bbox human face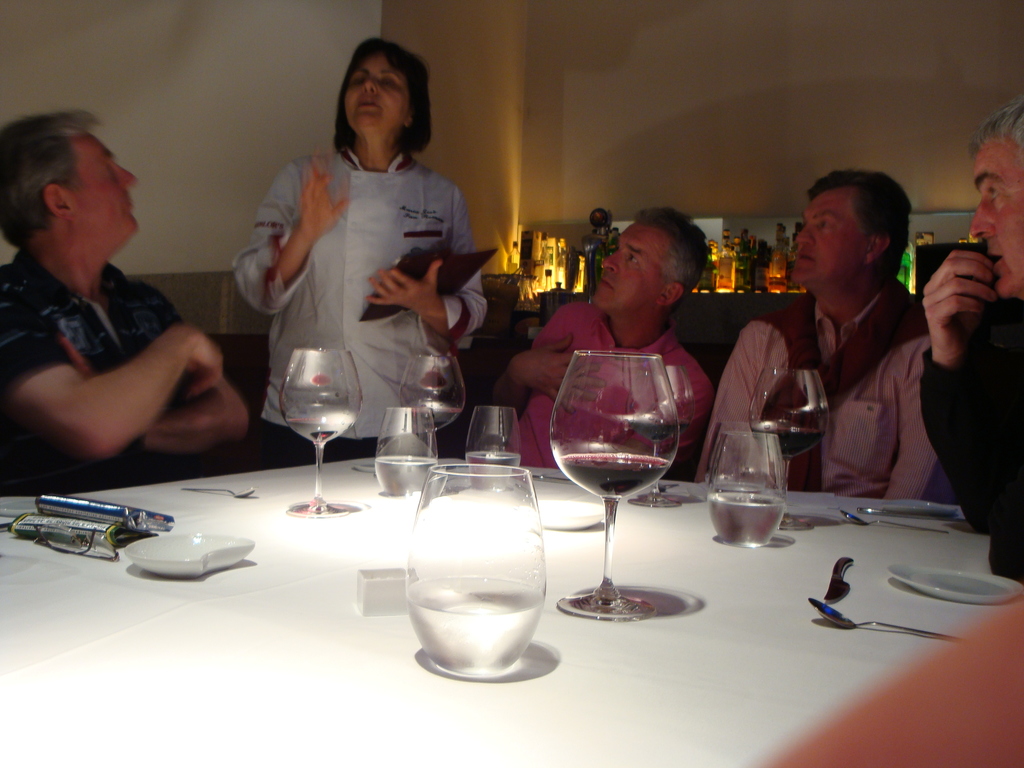
box(342, 51, 413, 138)
